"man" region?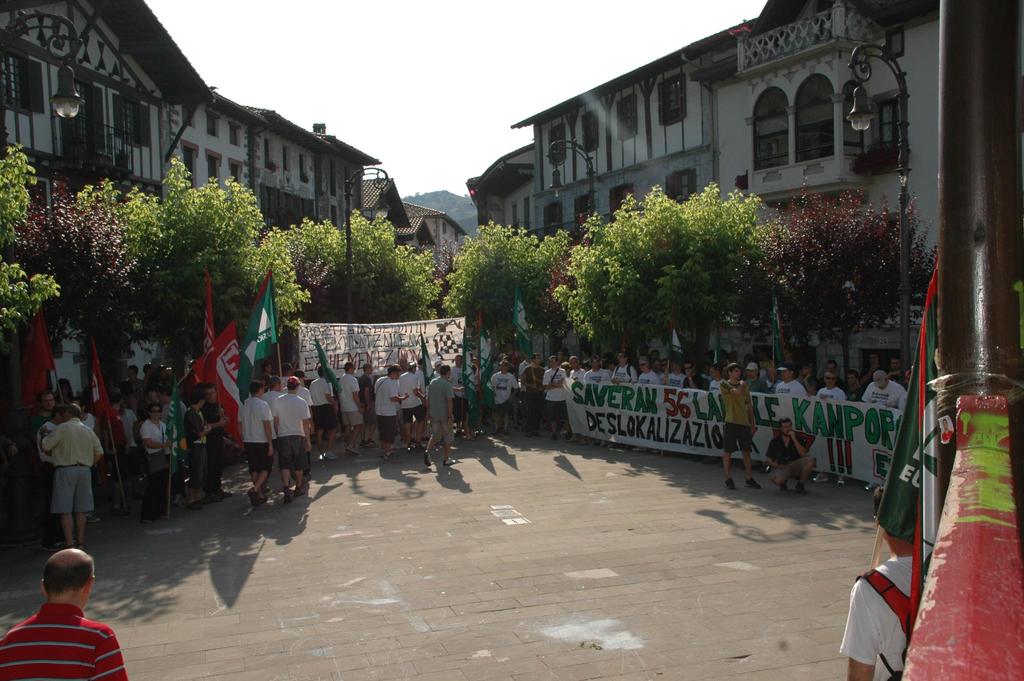
BBox(424, 361, 461, 466)
